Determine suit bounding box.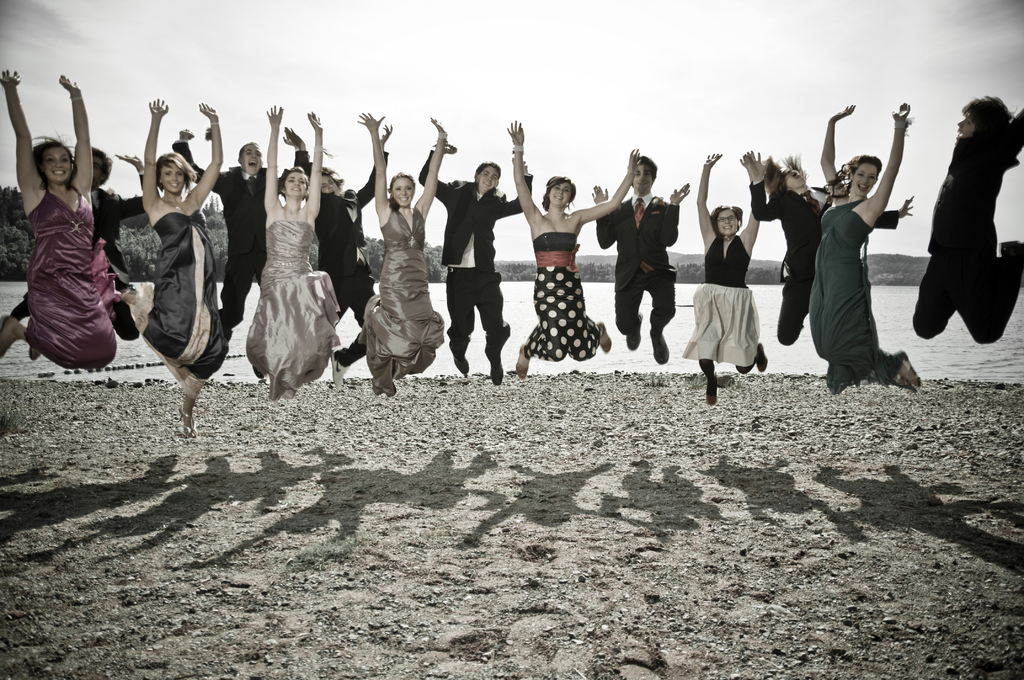
Determined: select_region(598, 190, 678, 334).
